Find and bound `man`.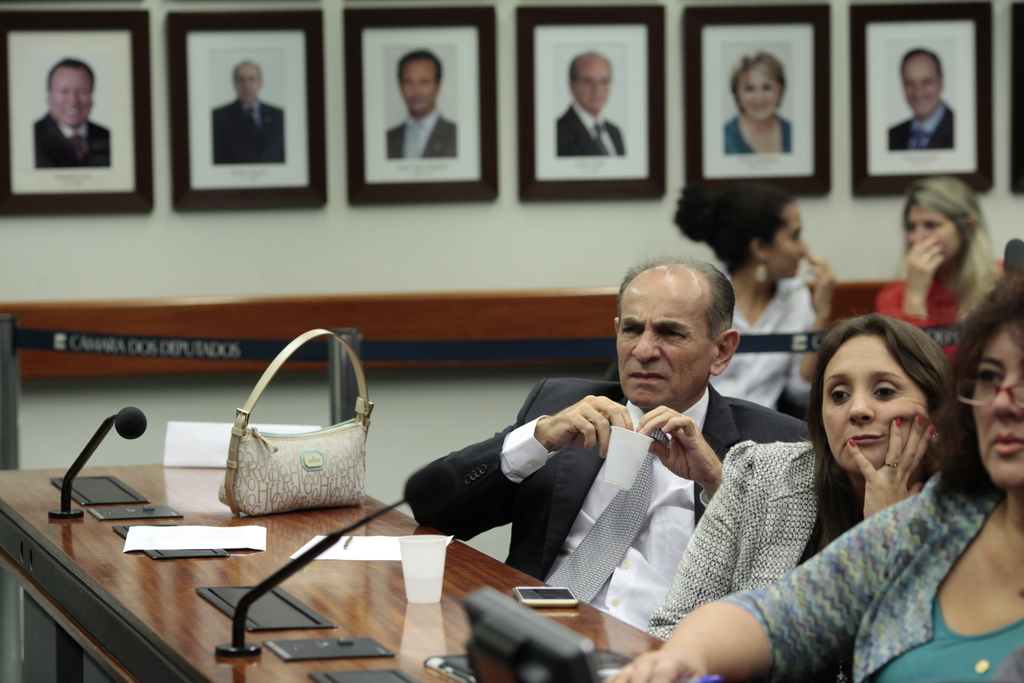
Bound: 401/250/818/632.
